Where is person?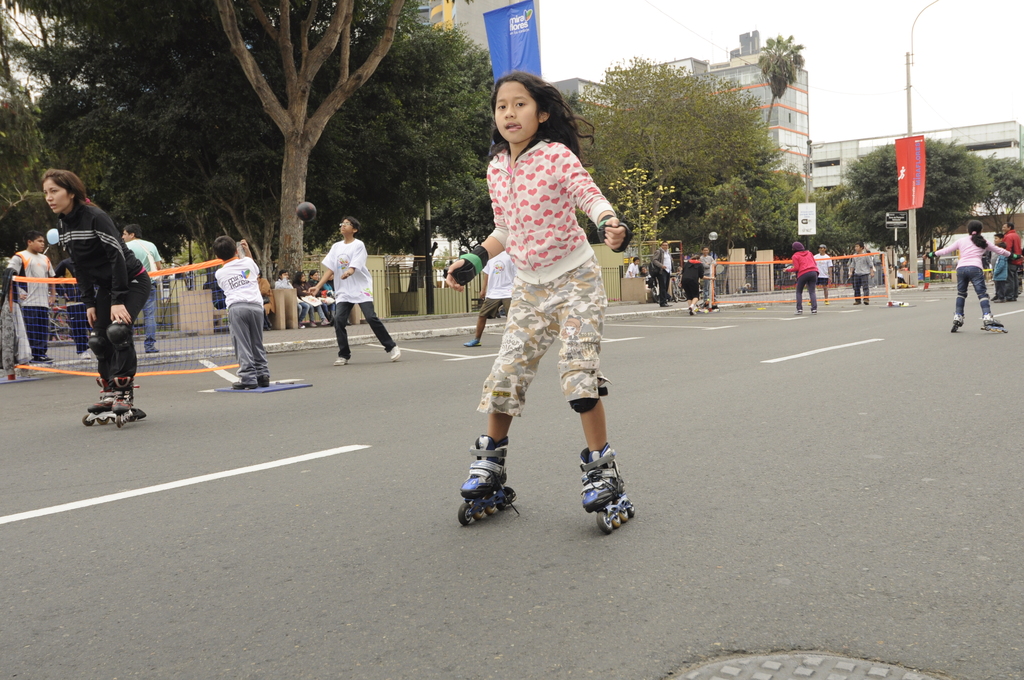
[7, 230, 56, 368].
